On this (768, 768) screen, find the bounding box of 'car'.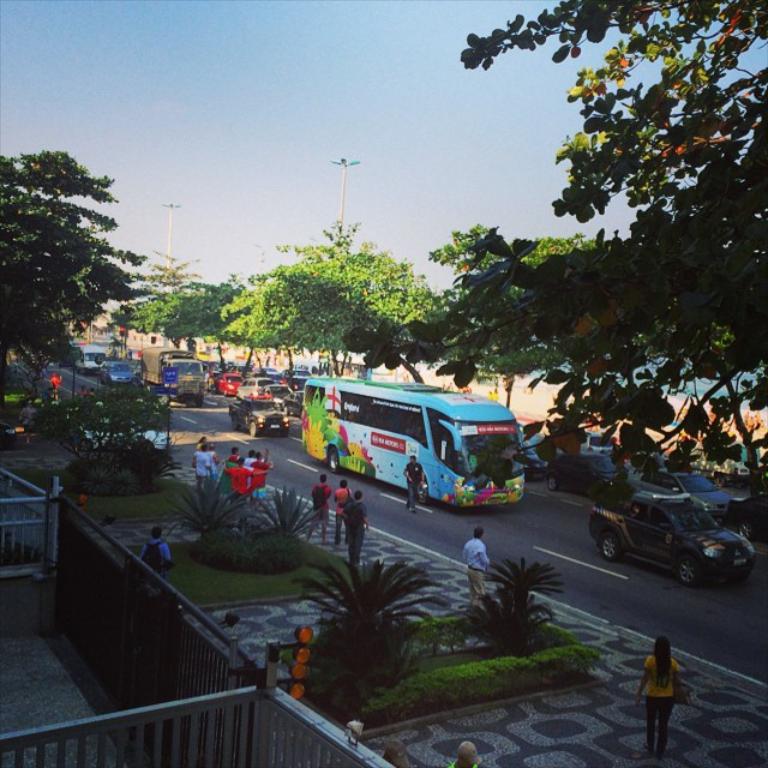
Bounding box: <box>577,486,757,594</box>.
